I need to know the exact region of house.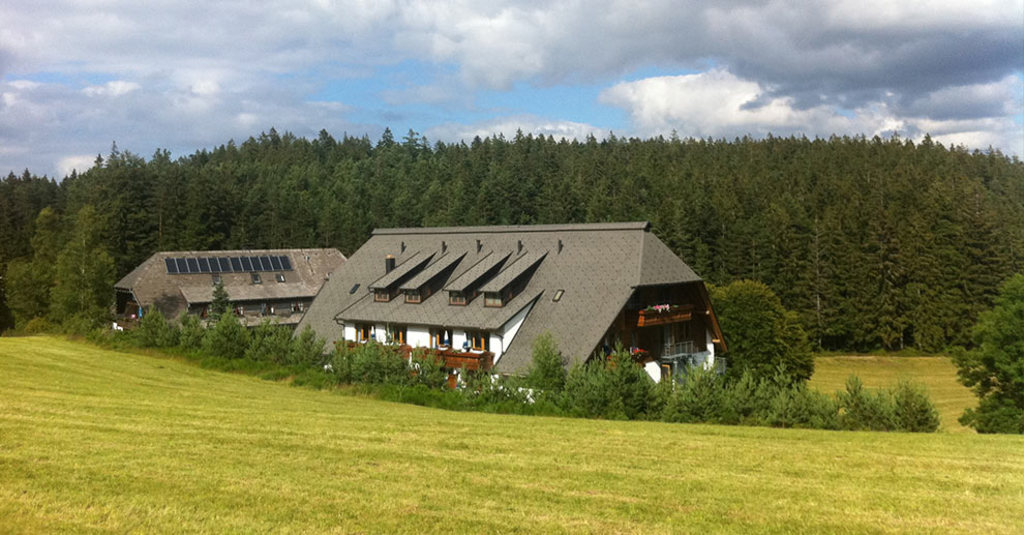
Region: [x1=108, y1=242, x2=356, y2=353].
